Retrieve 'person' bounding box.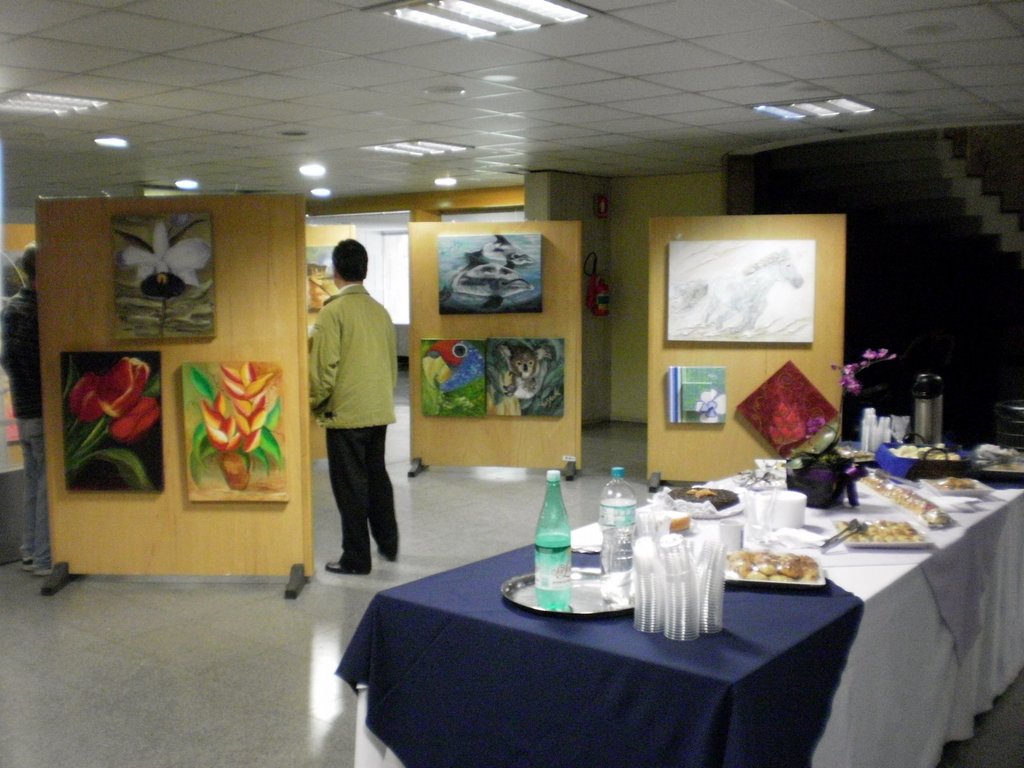
Bounding box: [x1=301, y1=241, x2=413, y2=591].
